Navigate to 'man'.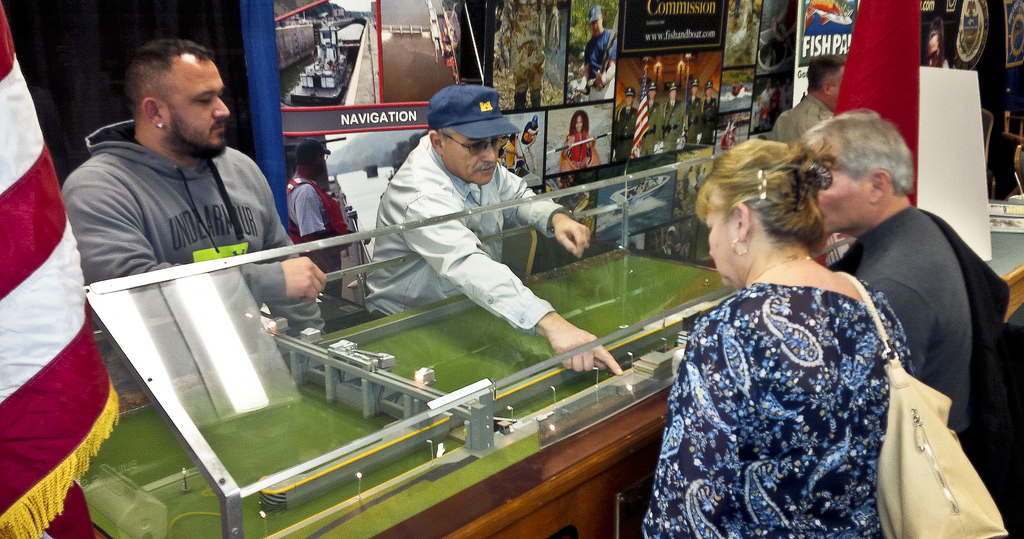
Navigation target: 52:31:309:318.
